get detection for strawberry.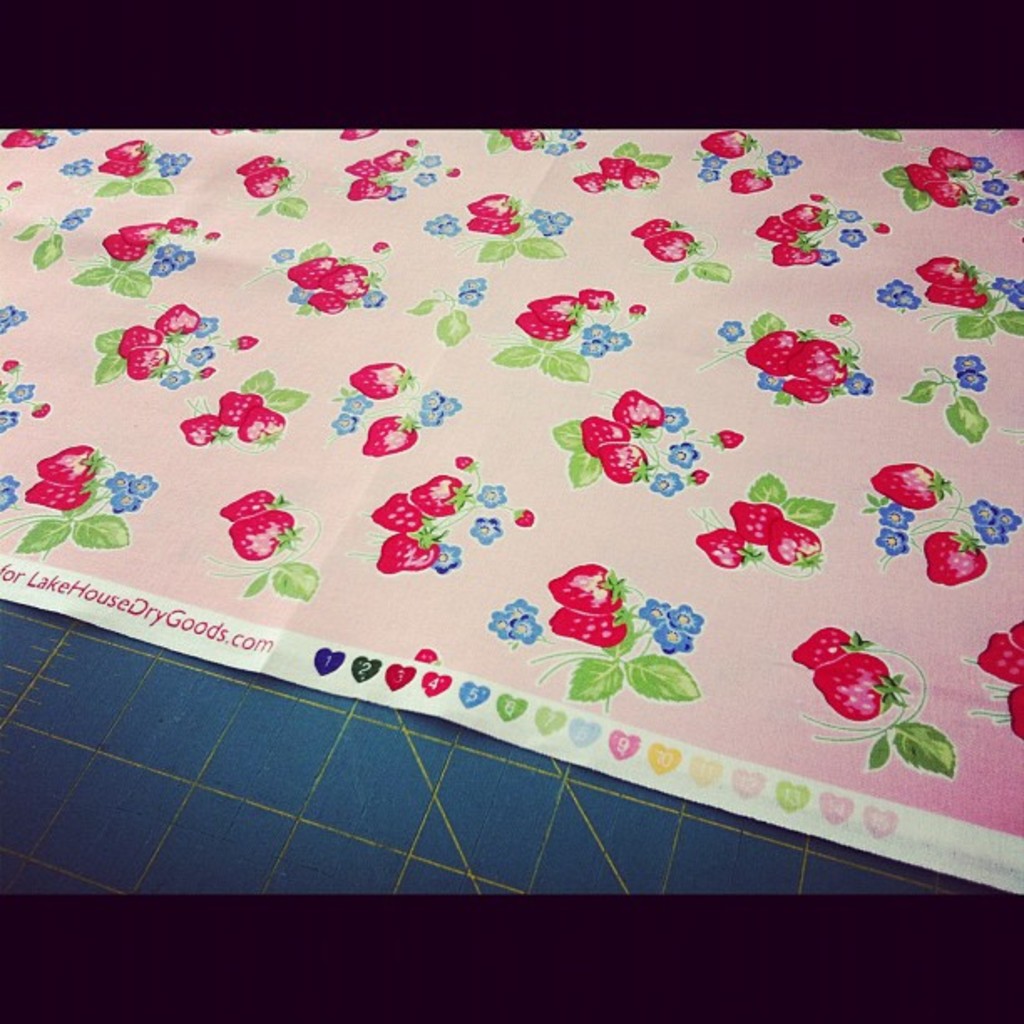
Detection: box(765, 517, 832, 572).
